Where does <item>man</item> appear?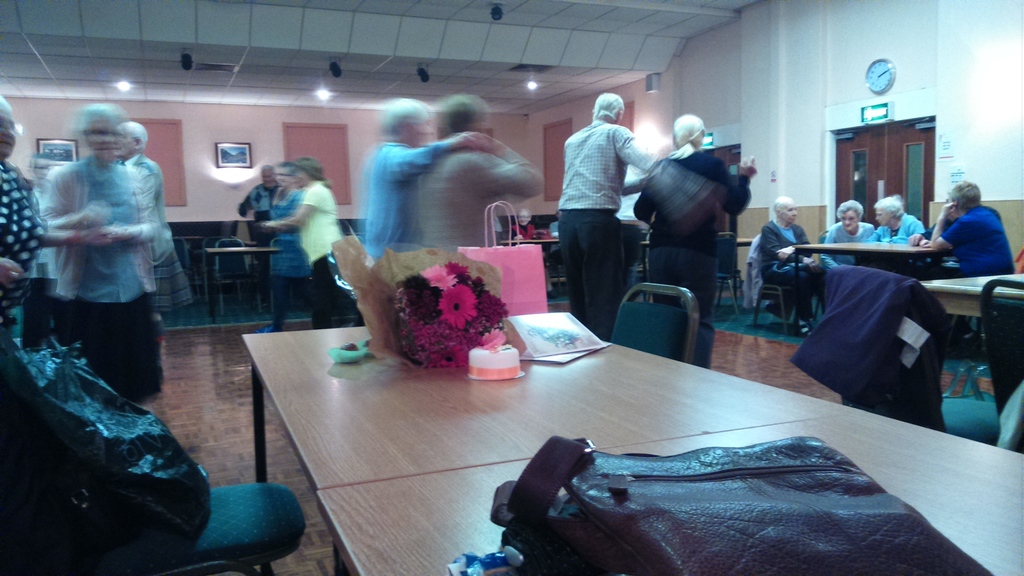
Appears at left=758, top=197, right=826, bottom=339.
